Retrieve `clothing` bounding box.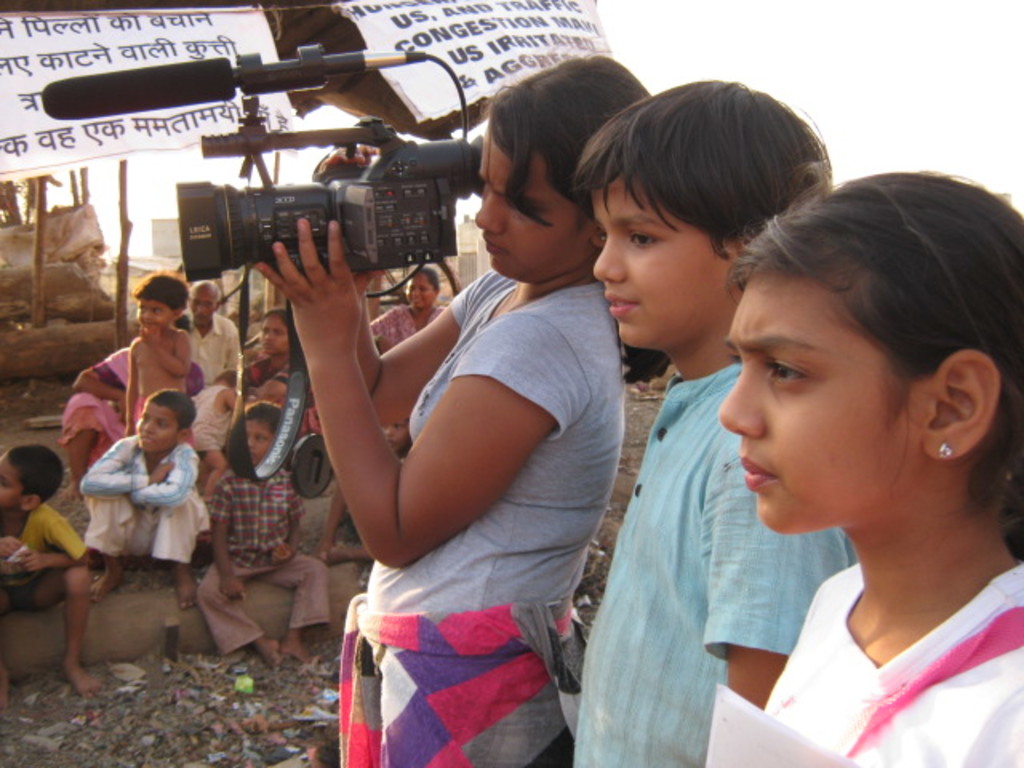
Bounding box: pyautogui.locateOnScreen(538, 390, 864, 766).
